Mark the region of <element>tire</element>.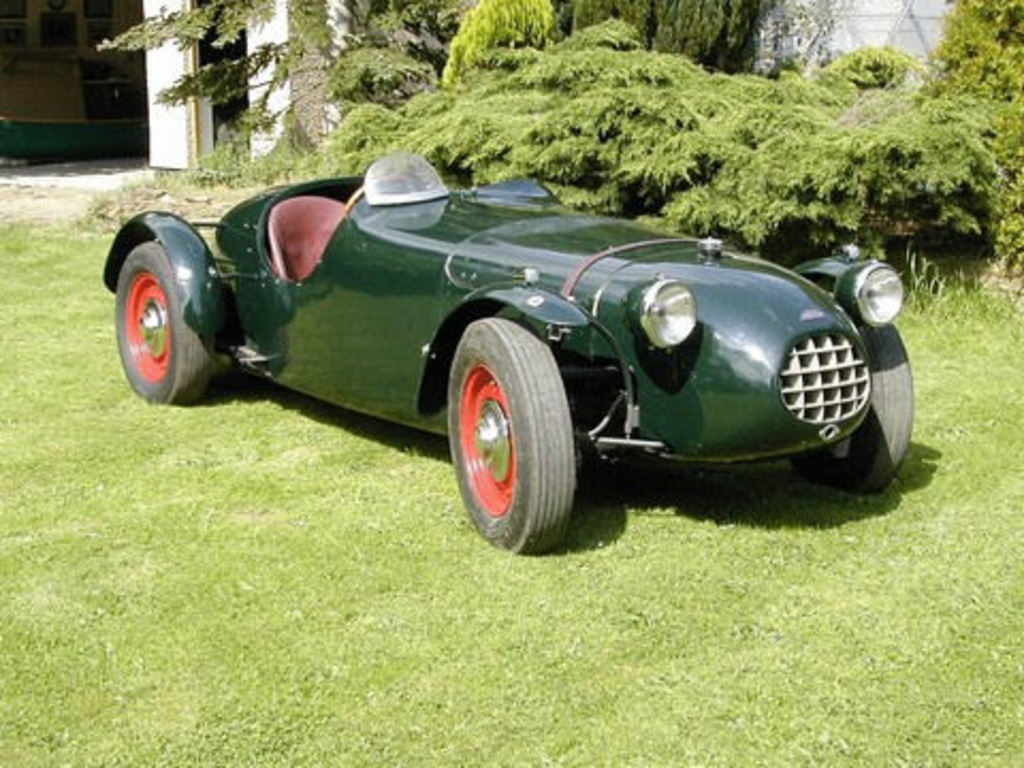
Region: bbox=(800, 318, 913, 493).
